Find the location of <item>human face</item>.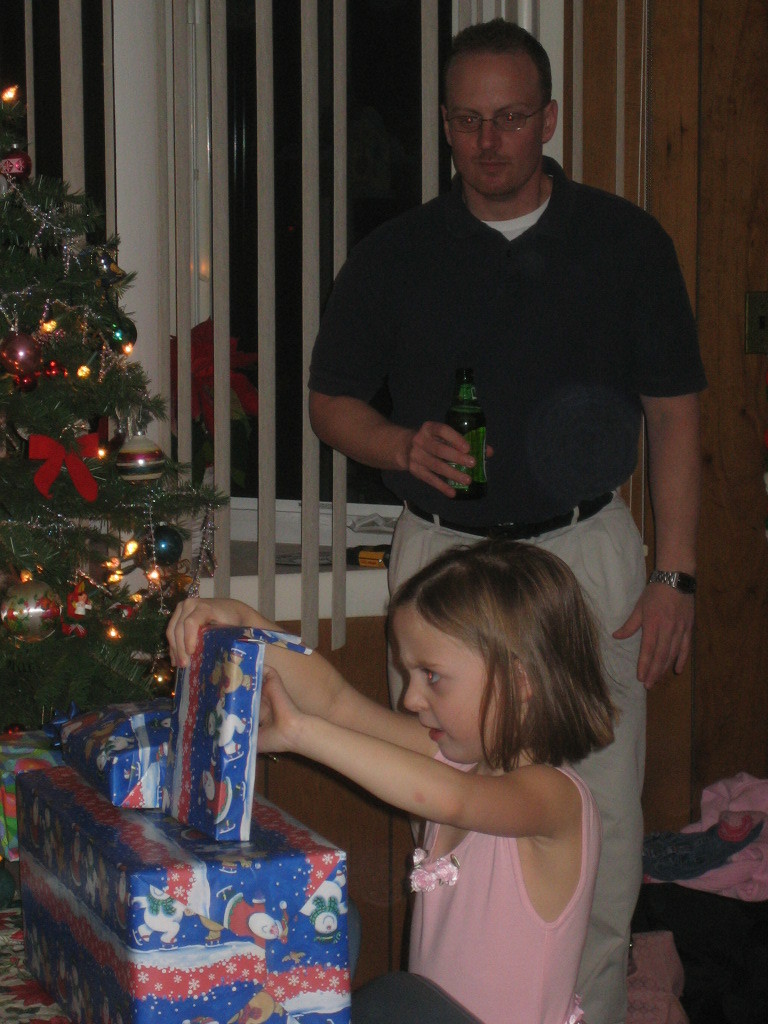
Location: region(447, 56, 544, 200).
